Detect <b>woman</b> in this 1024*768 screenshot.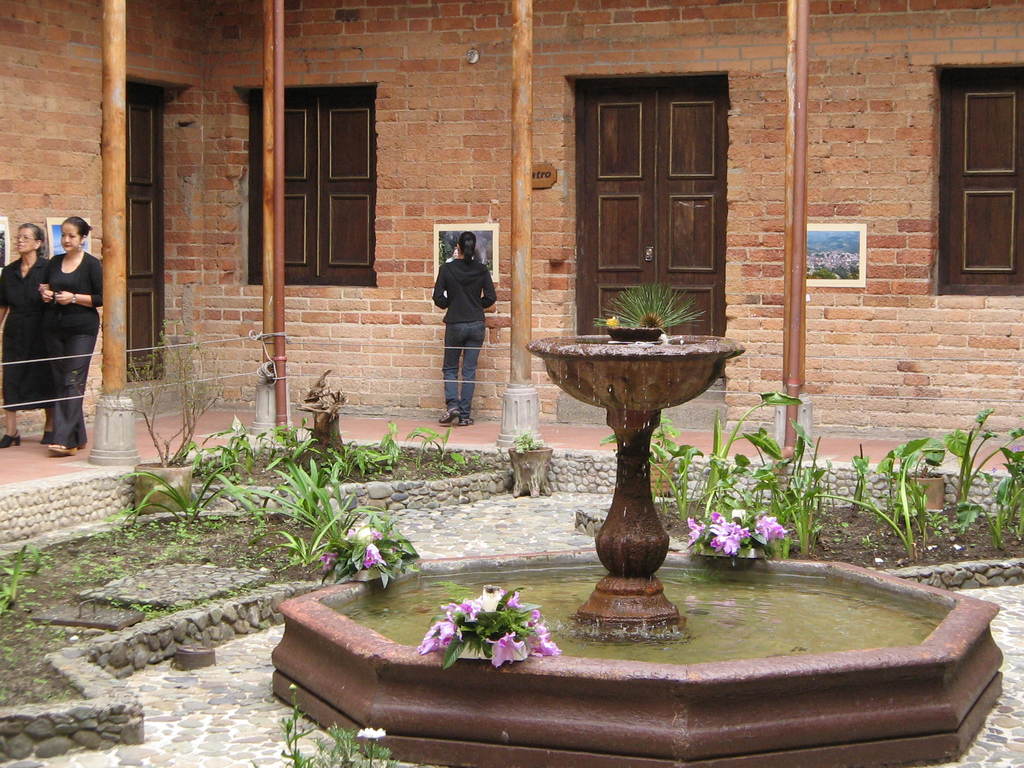
Detection: pyautogui.locateOnScreen(432, 230, 494, 422).
